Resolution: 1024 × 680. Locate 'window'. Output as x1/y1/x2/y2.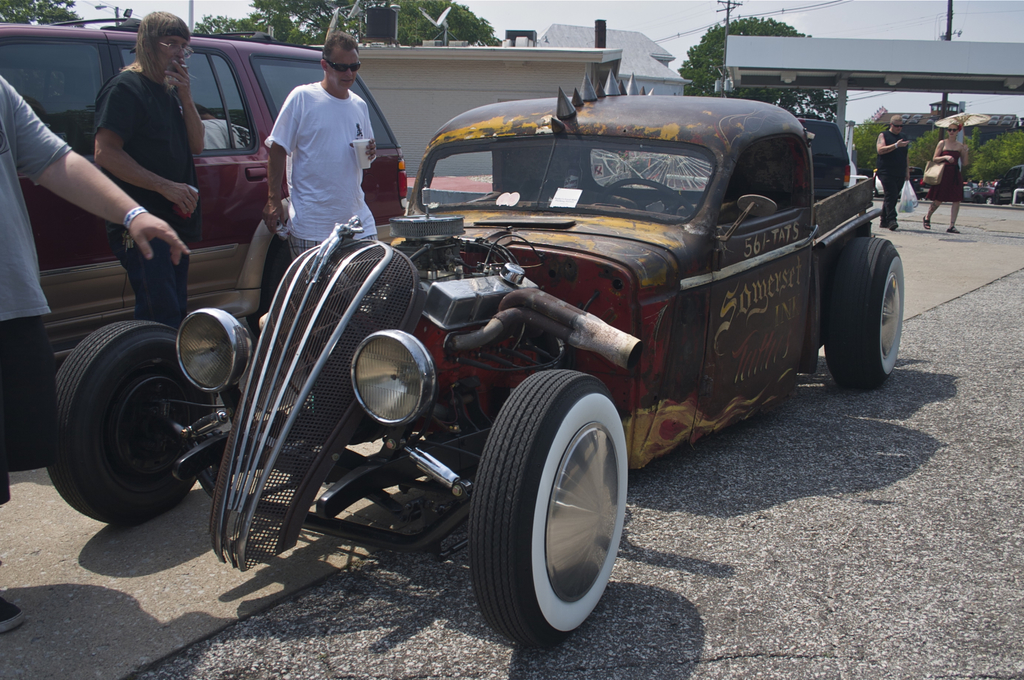
120/40/262/156.
